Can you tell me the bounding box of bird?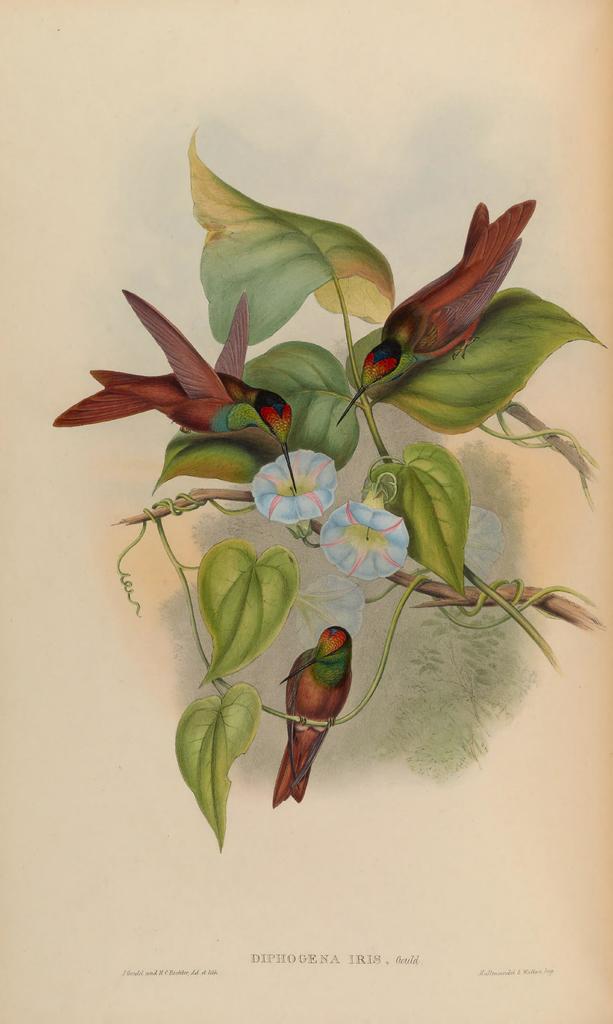
box(58, 292, 307, 495).
